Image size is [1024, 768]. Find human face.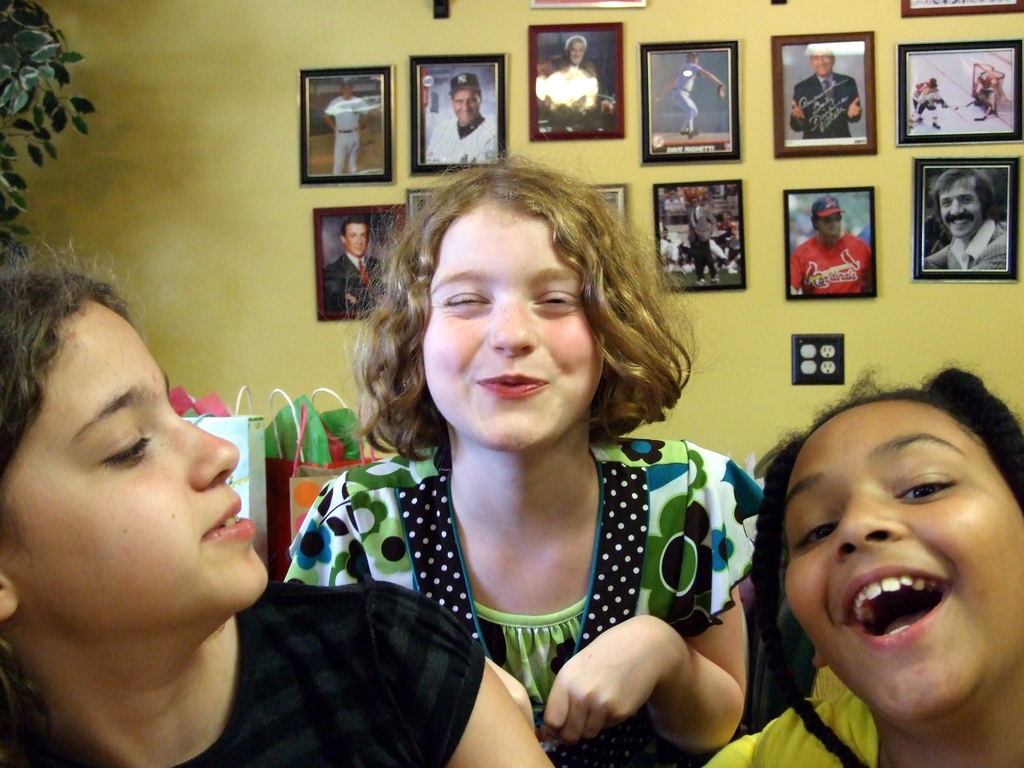
locate(810, 51, 835, 77).
